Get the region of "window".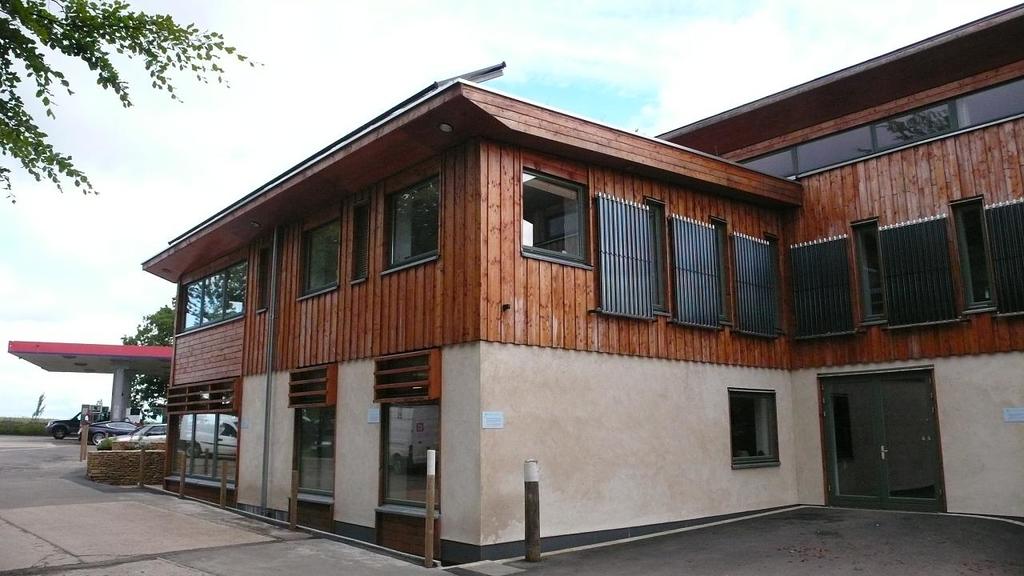
[left=878, top=210, right=972, bottom=334].
